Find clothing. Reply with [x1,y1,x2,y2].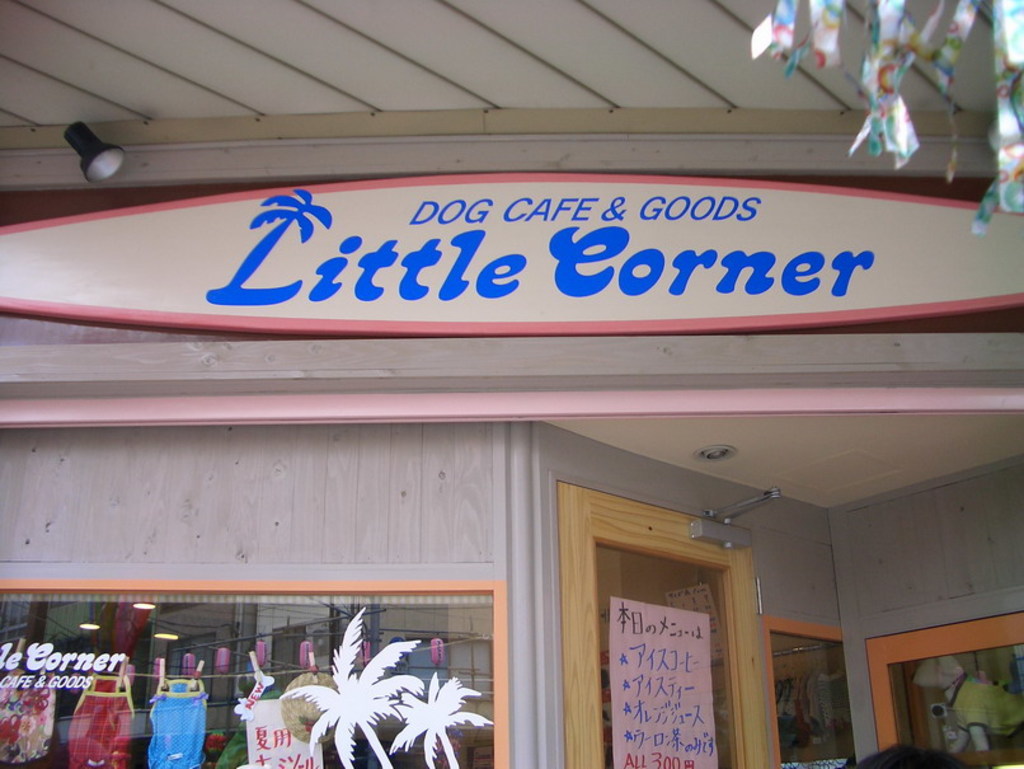
[0,677,60,768].
